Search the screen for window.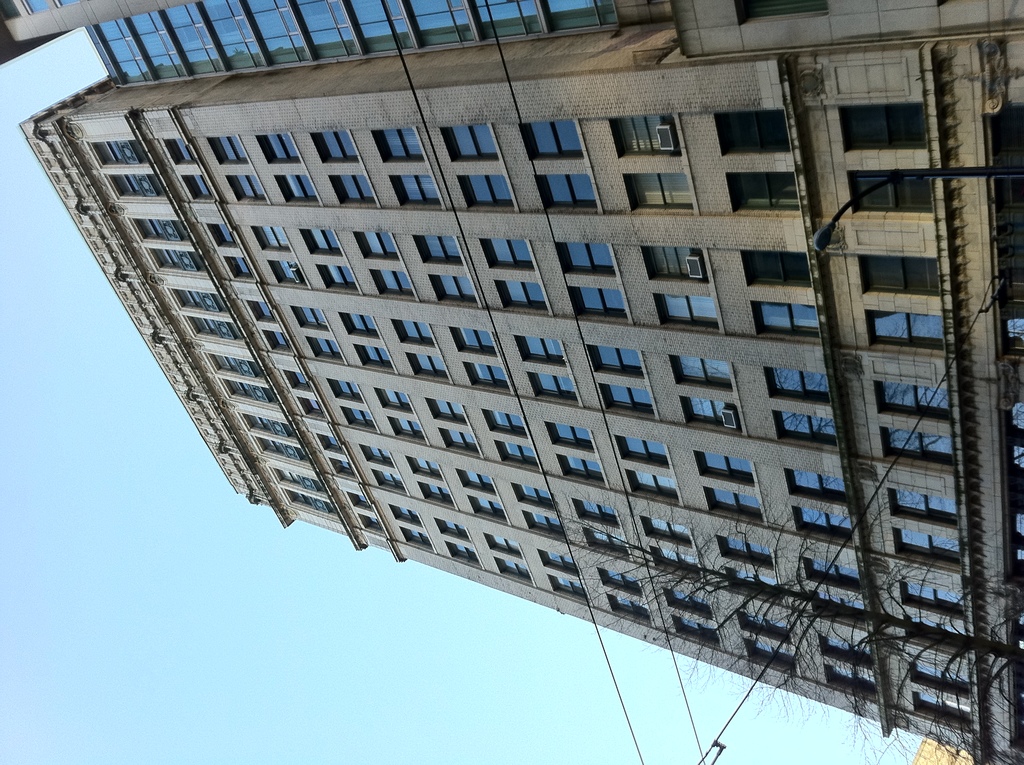
Found at bbox=[358, 512, 381, 538].
